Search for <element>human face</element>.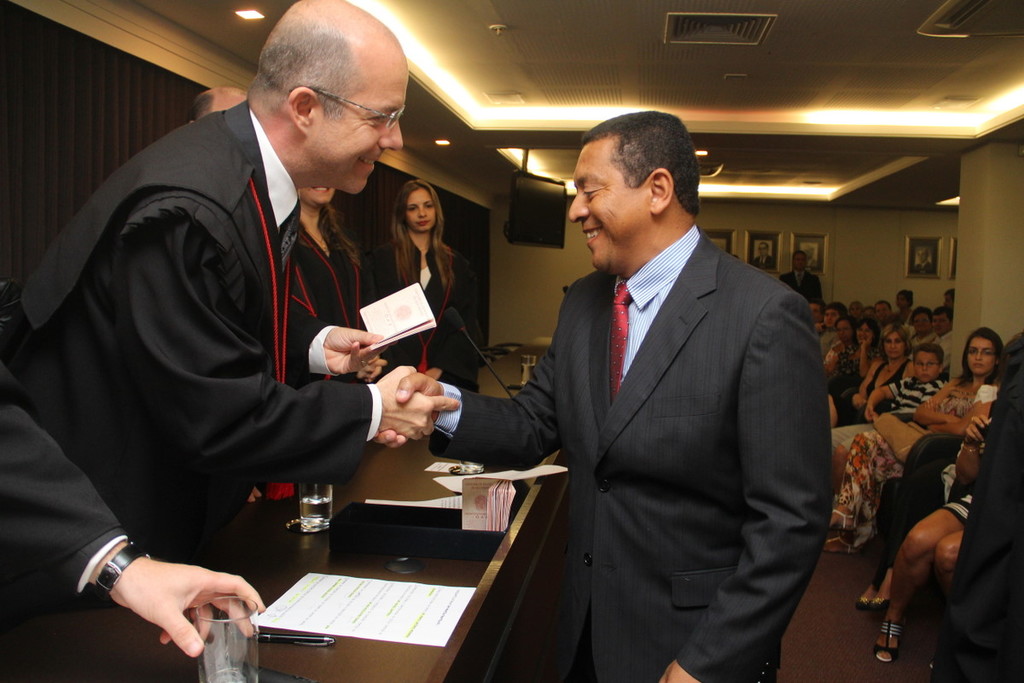
Found at {"left": 931, "top": 316, "right": 951, "bottom": 335}.
